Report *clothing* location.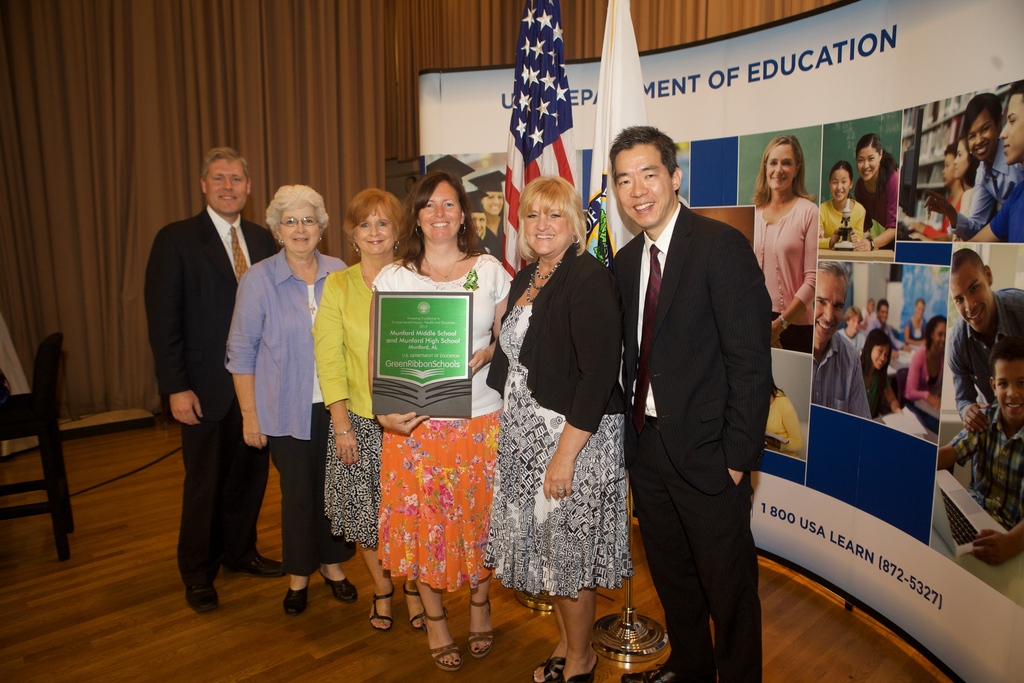
Report: 754,198,820,343.
